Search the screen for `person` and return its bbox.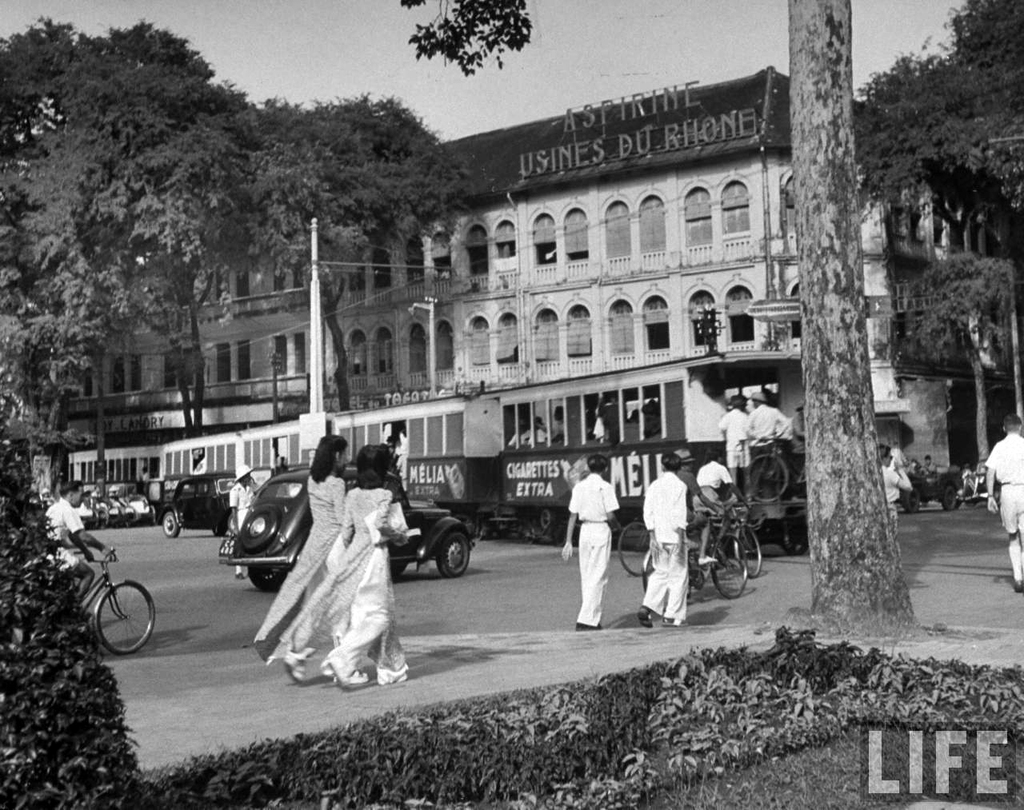
Found: [x1=319, y1=438, x2=413, y2=691].
